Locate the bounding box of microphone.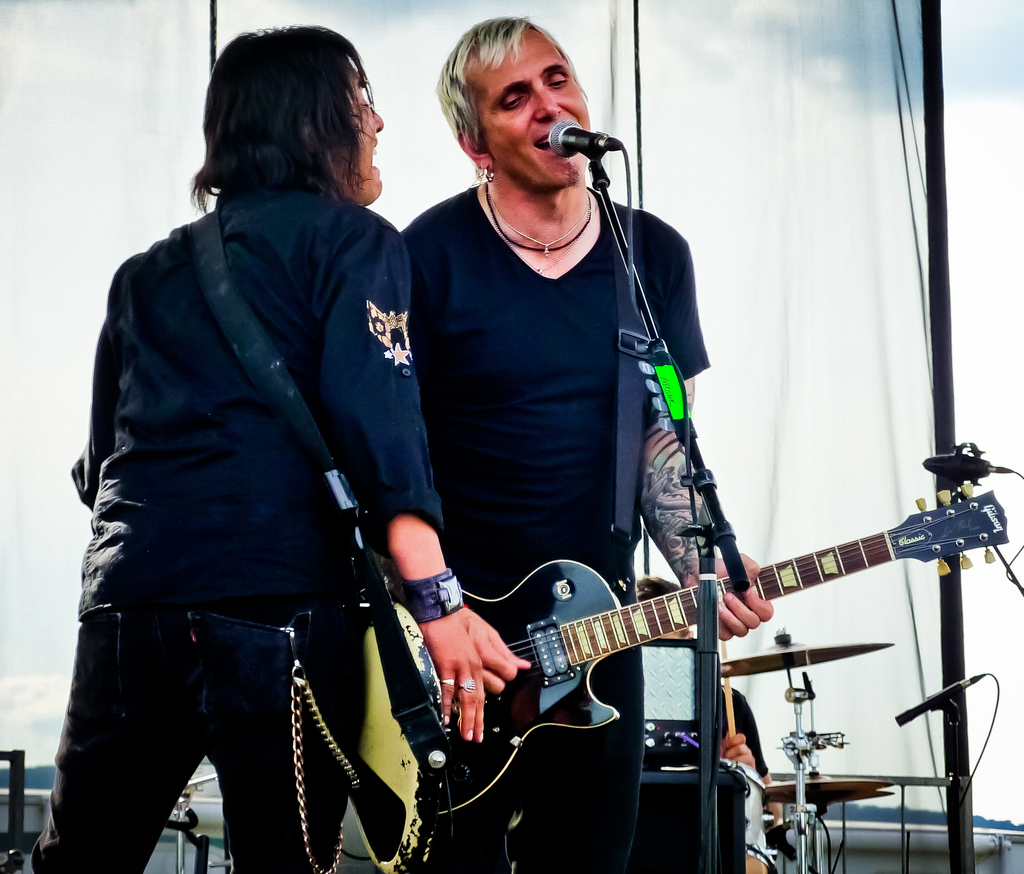
Bounding box: [left=893, top=666, right=997, bottom=727].
